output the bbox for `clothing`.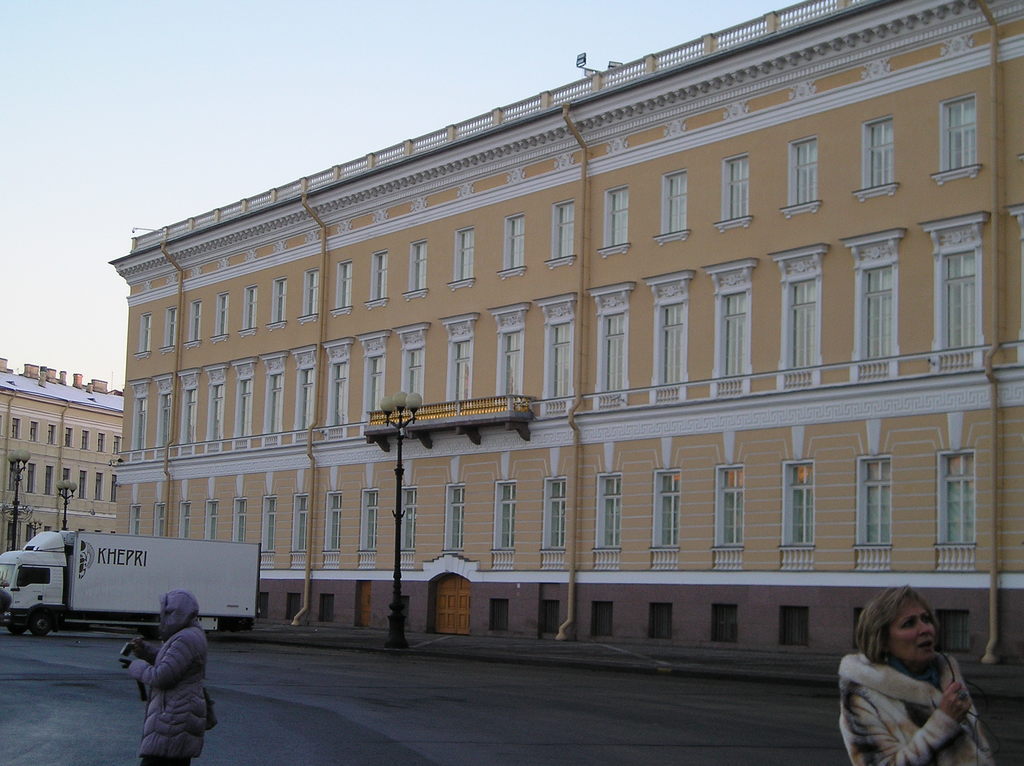
122/625/207/762.
